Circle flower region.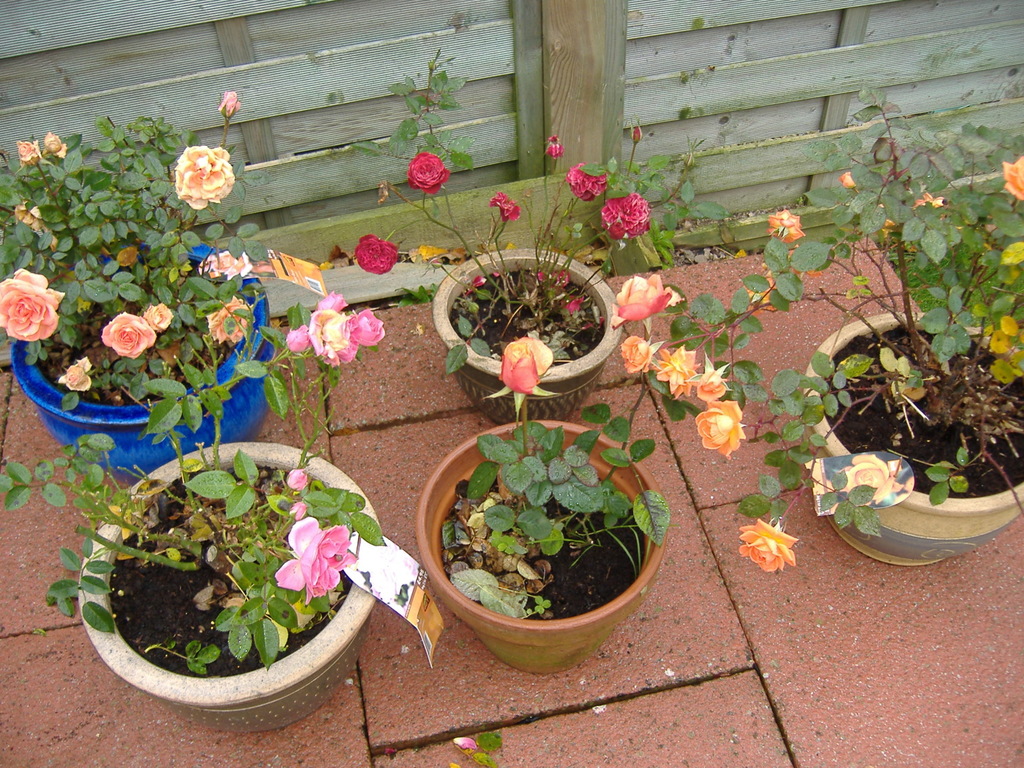
Region: {"x1": 0, "y1": 266, "x2": 65, "y2": 341}.
